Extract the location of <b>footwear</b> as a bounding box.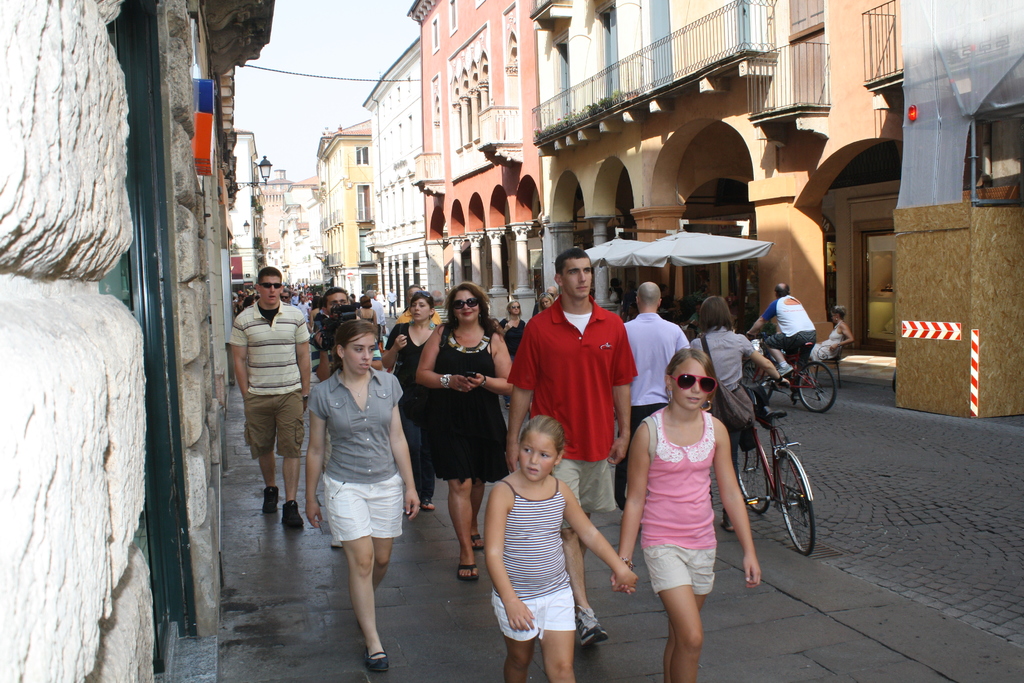
(left=770, top=364, right=792, bottom=381).
